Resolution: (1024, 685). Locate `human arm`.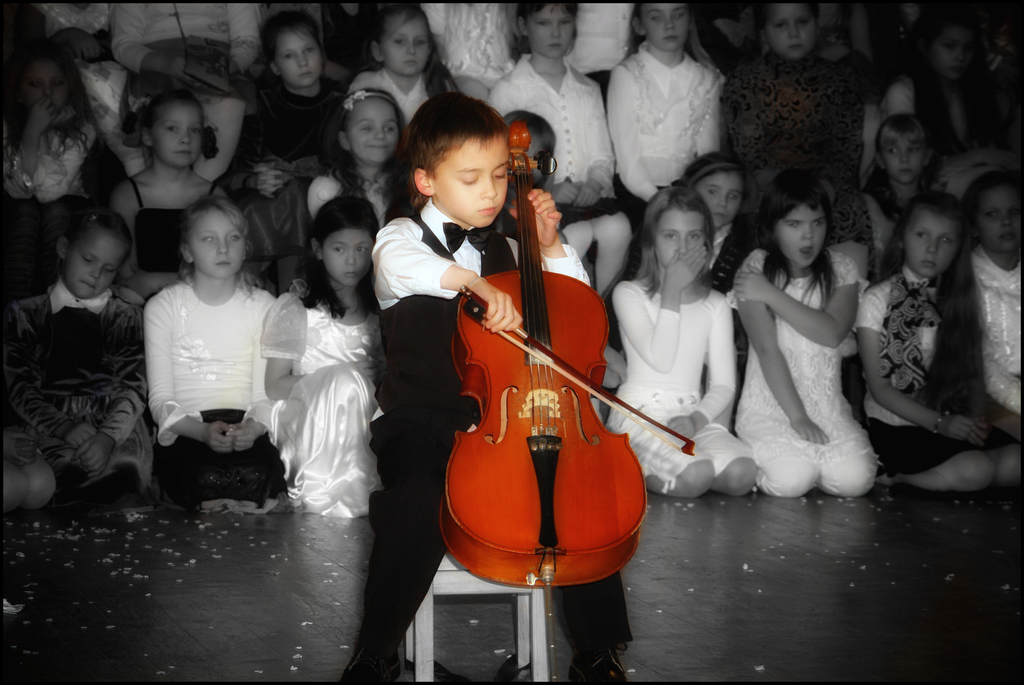
Rect(0, 95, 47, 202).
